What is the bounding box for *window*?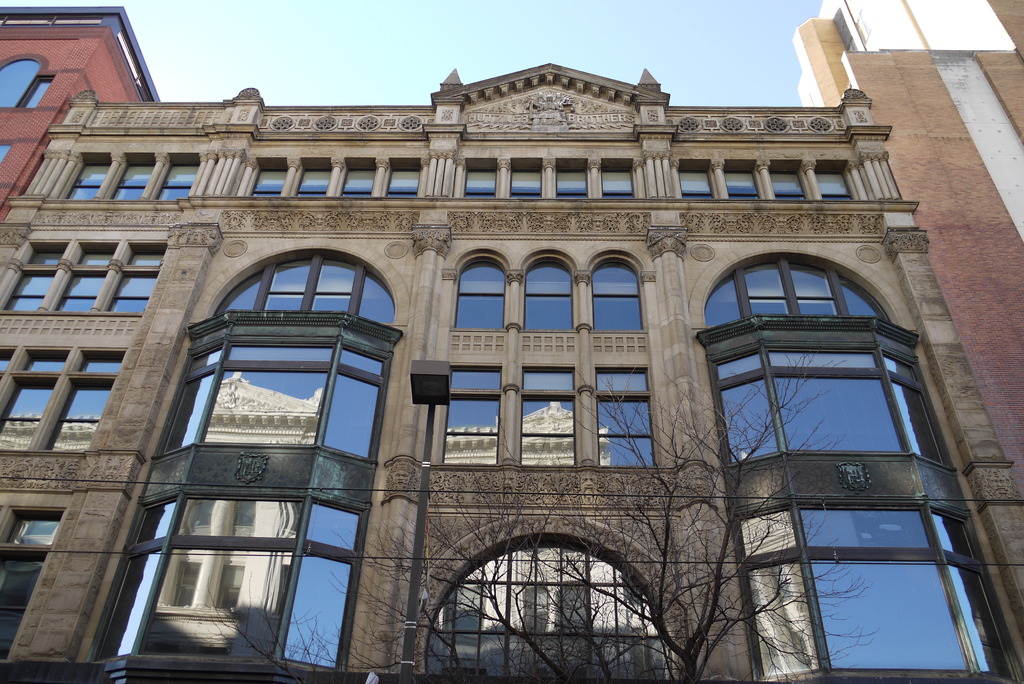
(2, 247, 63, 312).
